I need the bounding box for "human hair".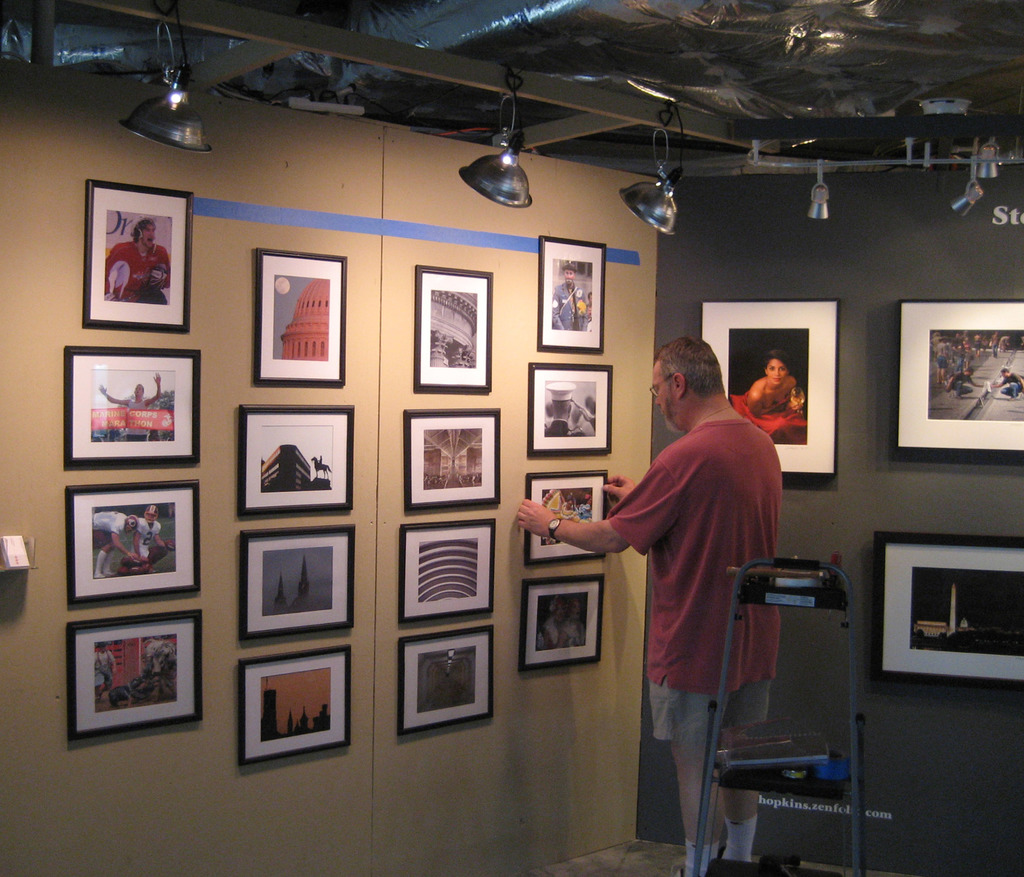
Here it is: box(657, 336, 739, 395).
